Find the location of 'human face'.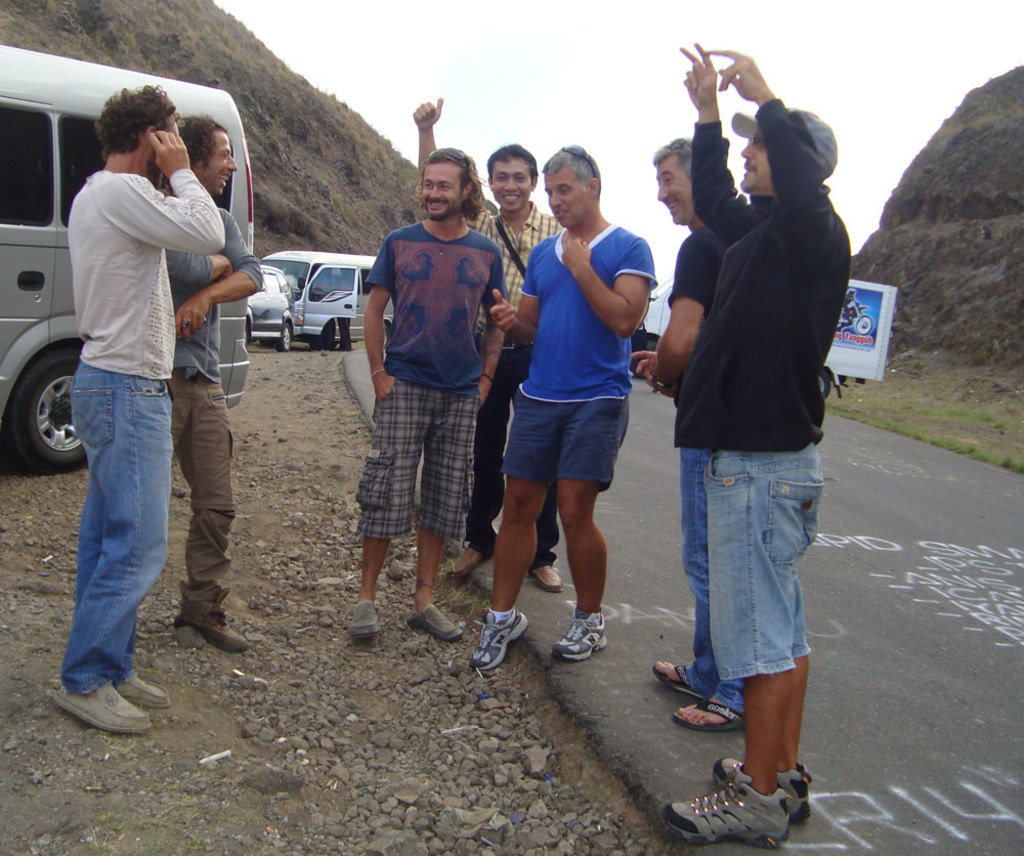
Location: Rect(423, 168, 461, 213).
